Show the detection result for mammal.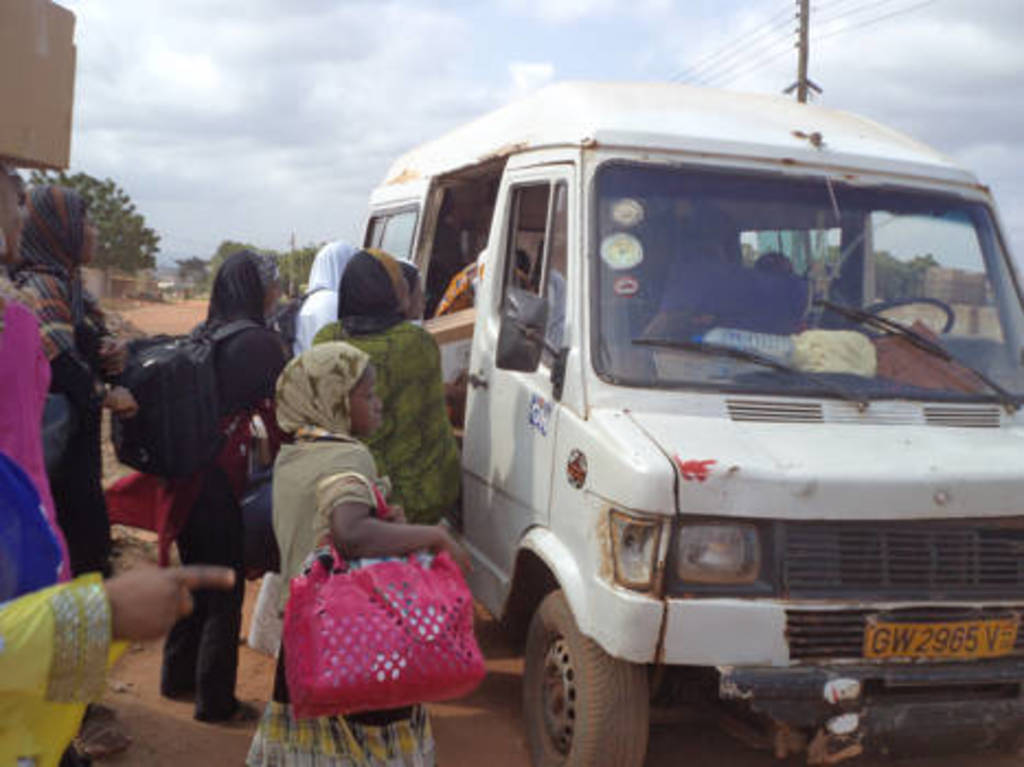
bbox=(0, 559, 241, 765).
